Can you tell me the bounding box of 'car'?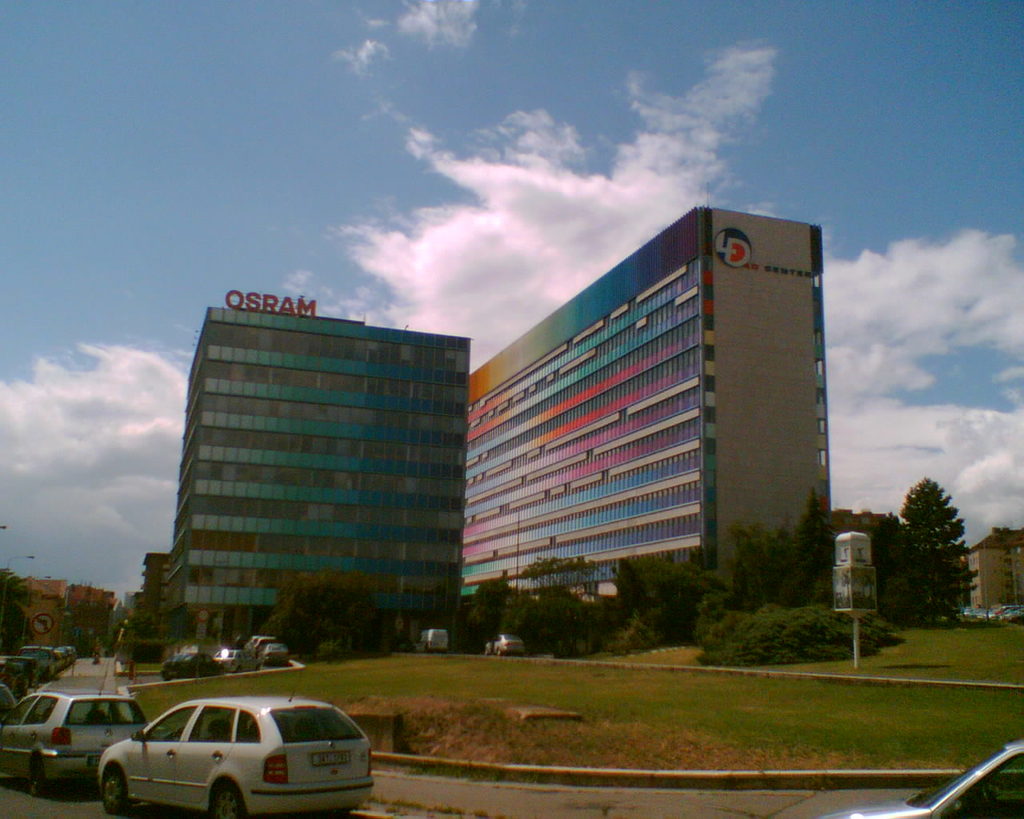
bbox(18, 641, 55, 672).
